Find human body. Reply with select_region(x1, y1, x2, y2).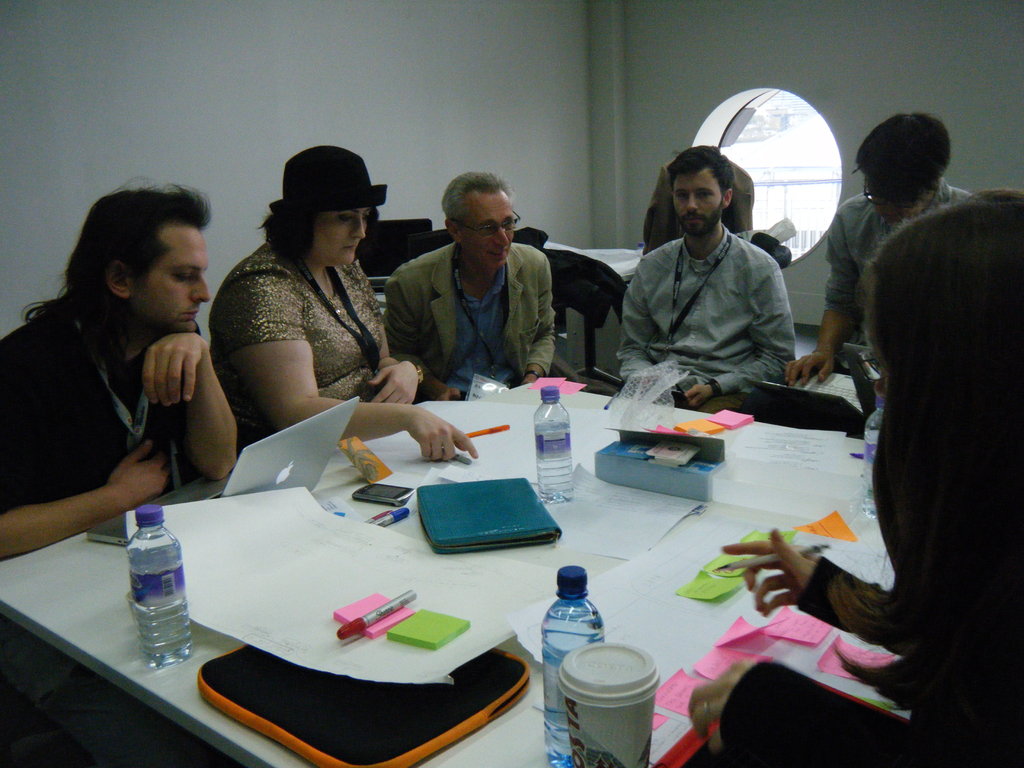
select_region(682, 192, 1022, 767).
